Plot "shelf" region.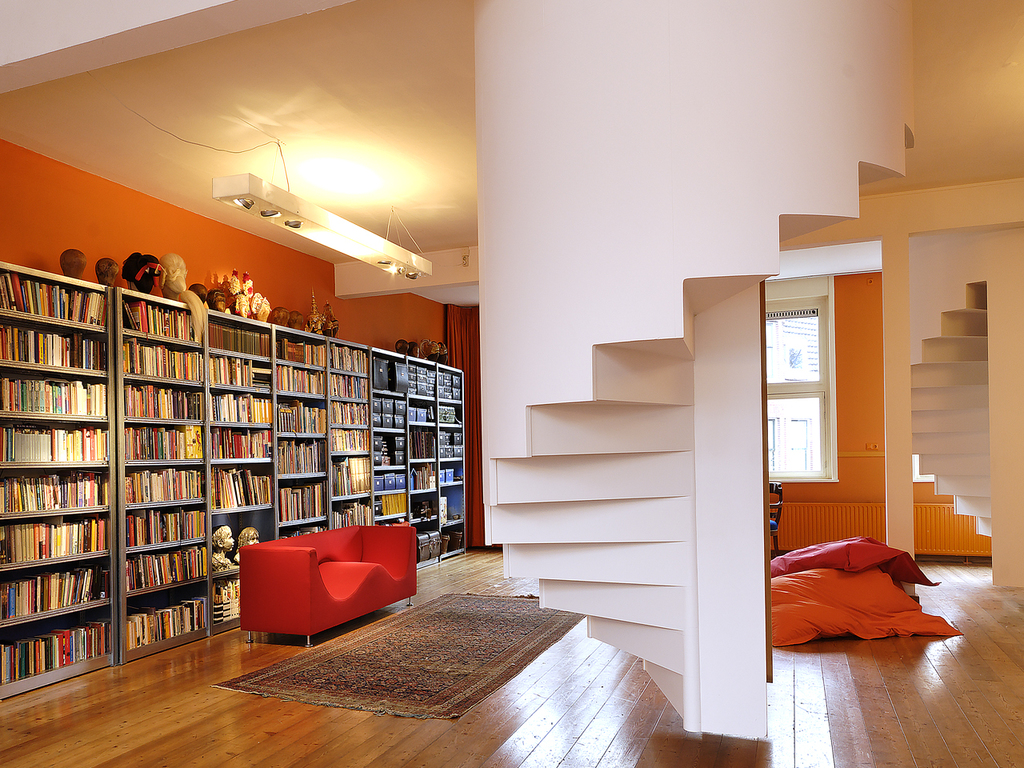
Plotted at bbox=(209, 311, 274, 634).
